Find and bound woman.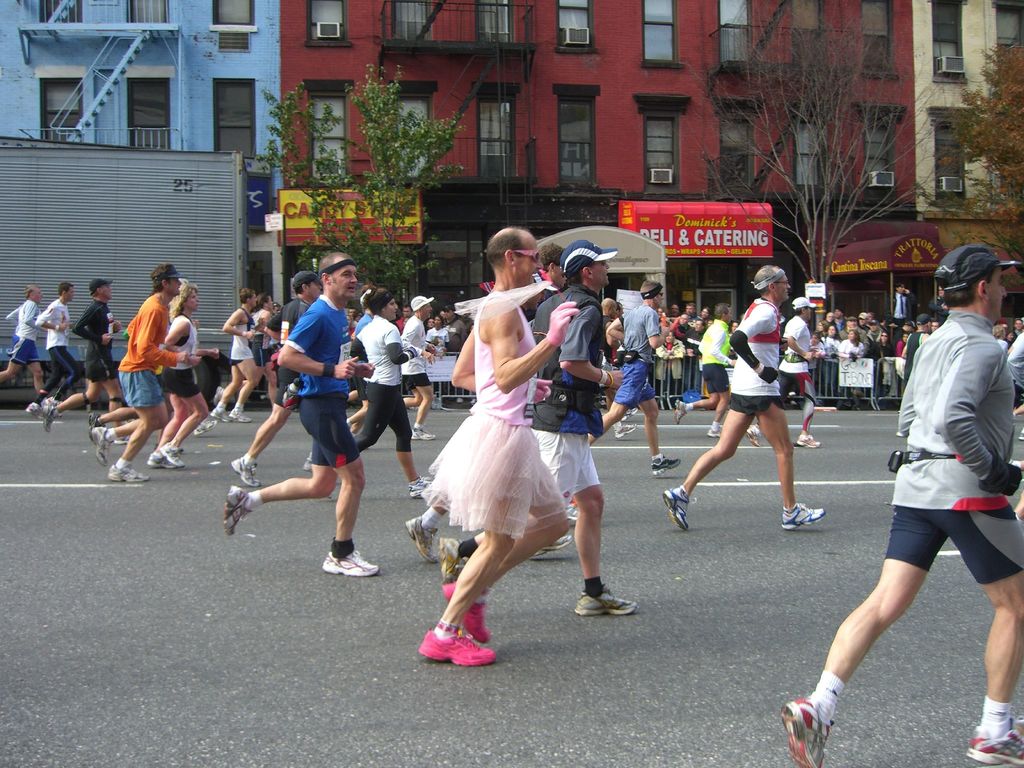
Bound: (x1=403, y1=294, x2=448, y2=441).
